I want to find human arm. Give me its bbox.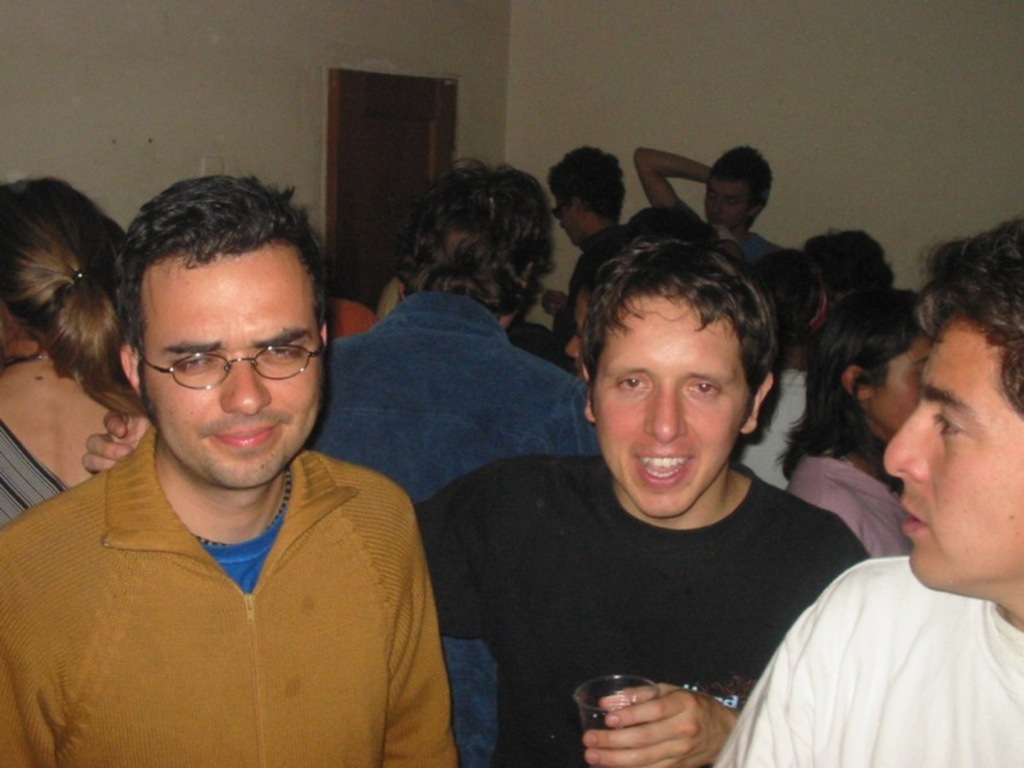
region(82, 397, 165, 484).
